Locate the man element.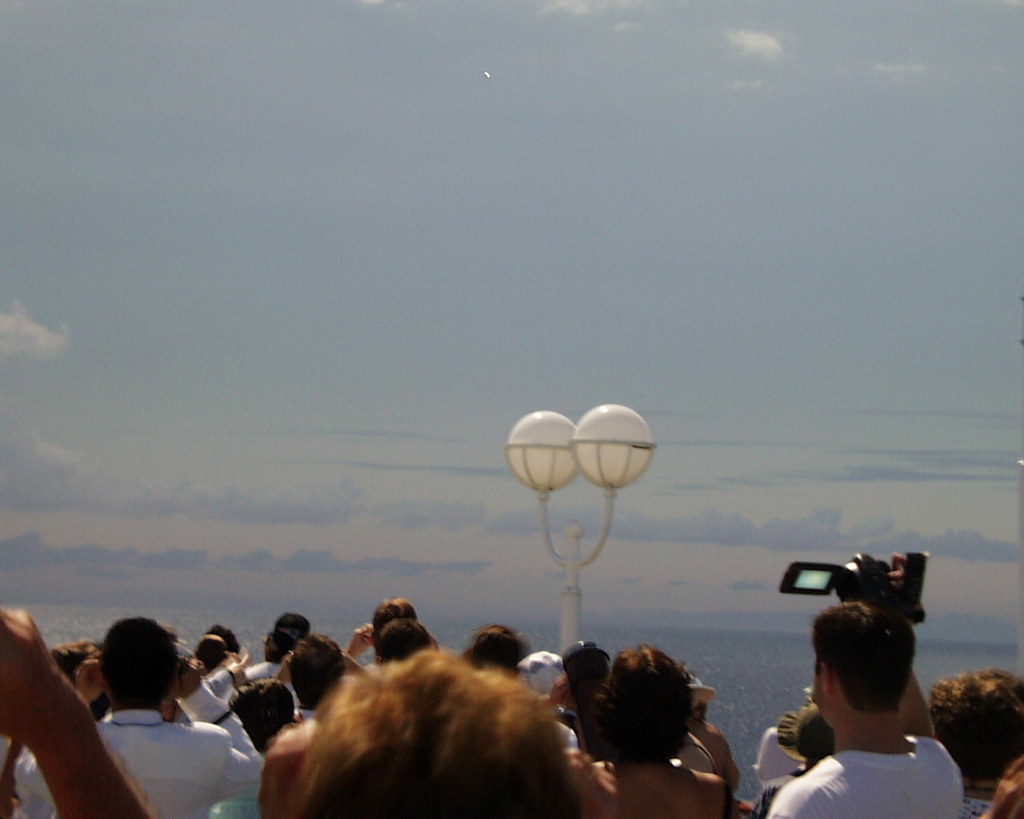
Element bbox: <region>4, 618, 265, 818</region>.
